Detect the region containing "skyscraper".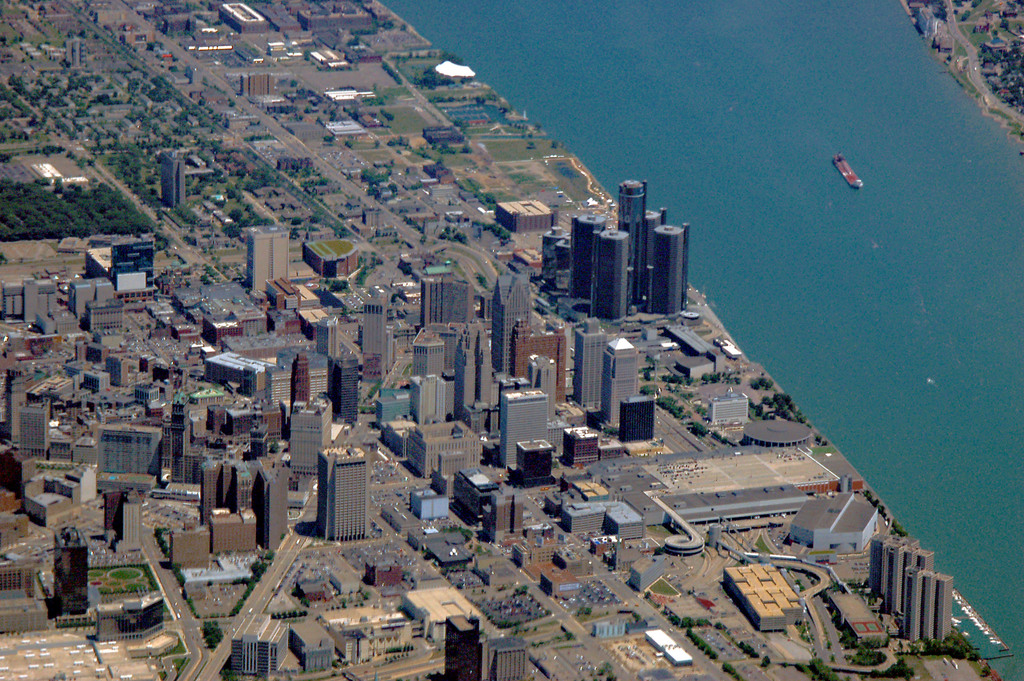
(x1=486, y1=280, x2=545, y2=392).
